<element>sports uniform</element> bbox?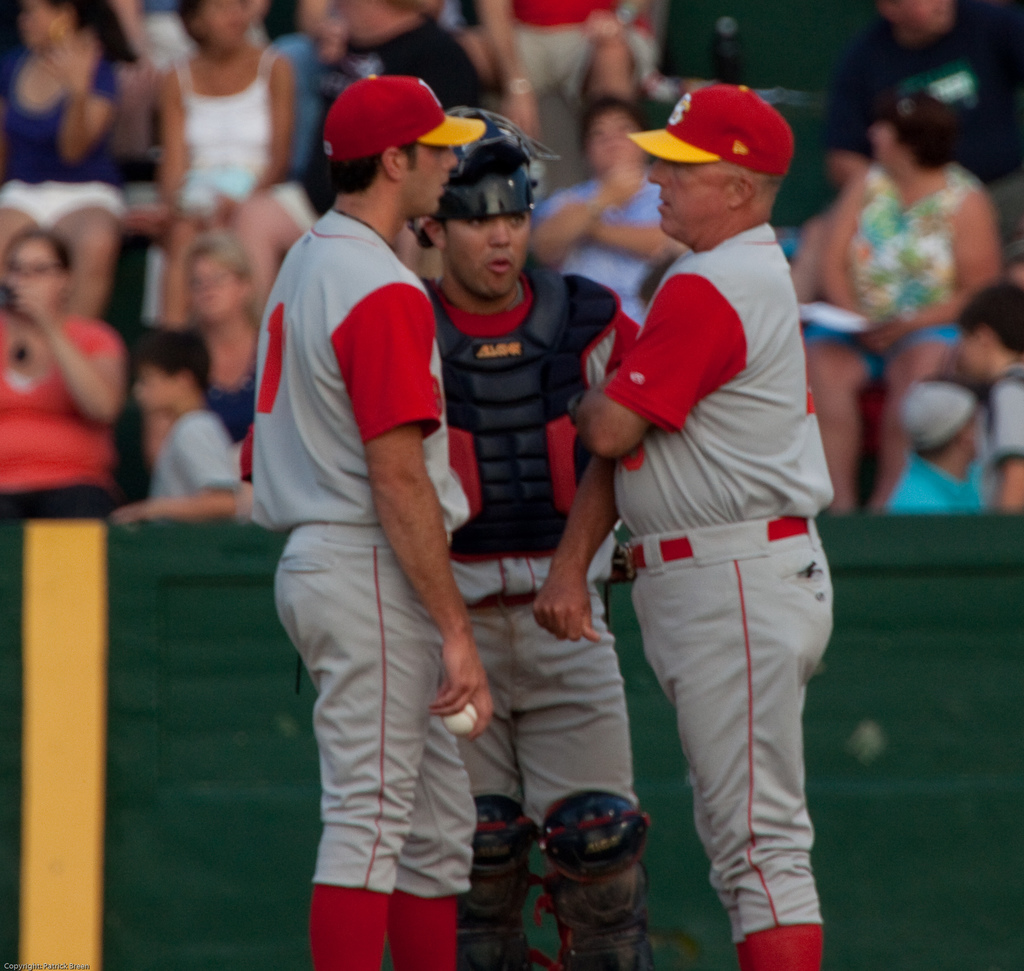
[x1=252, y1=76, x2=486, y2=970]
